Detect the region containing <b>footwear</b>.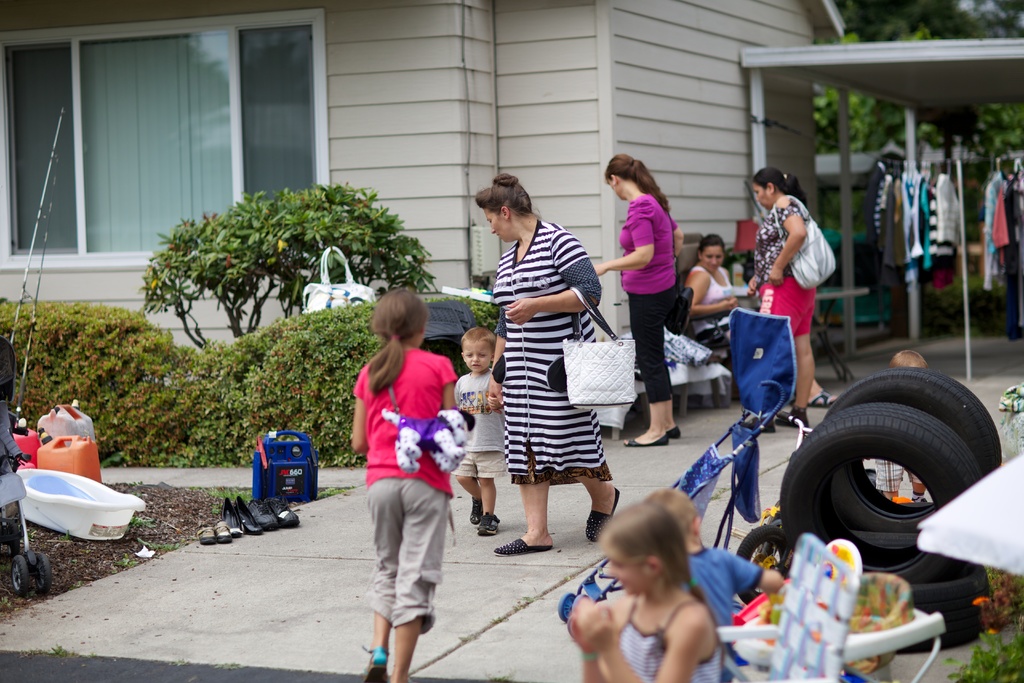
<box>479,511,500,533</box>.
